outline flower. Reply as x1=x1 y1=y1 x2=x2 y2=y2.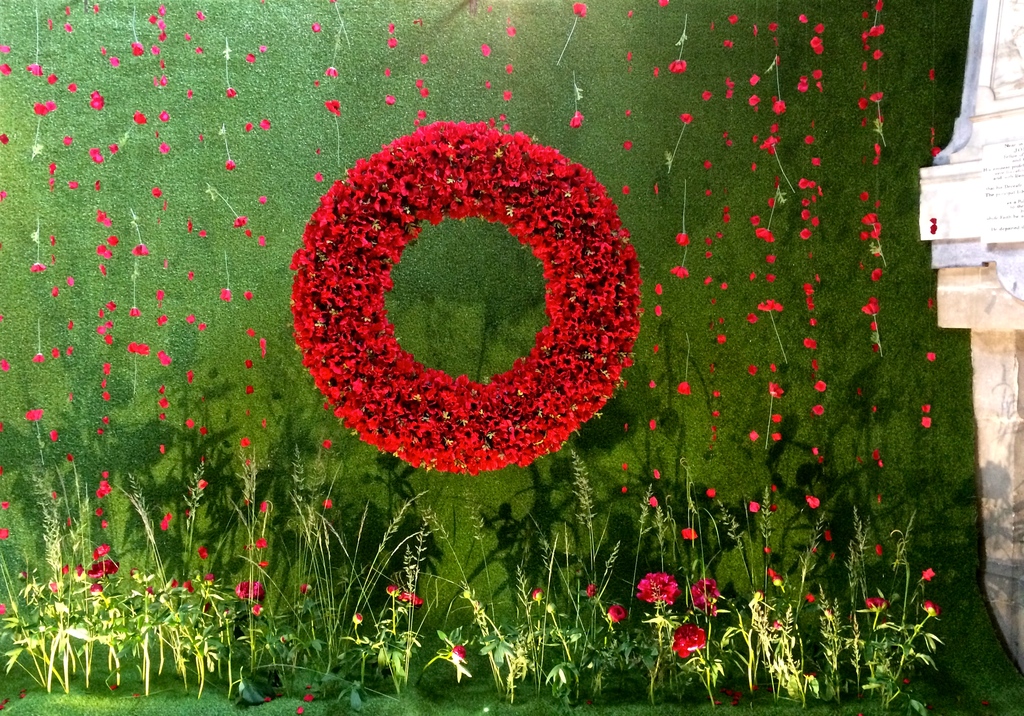
x1=528 y1=587 x2=542 y2=605.
